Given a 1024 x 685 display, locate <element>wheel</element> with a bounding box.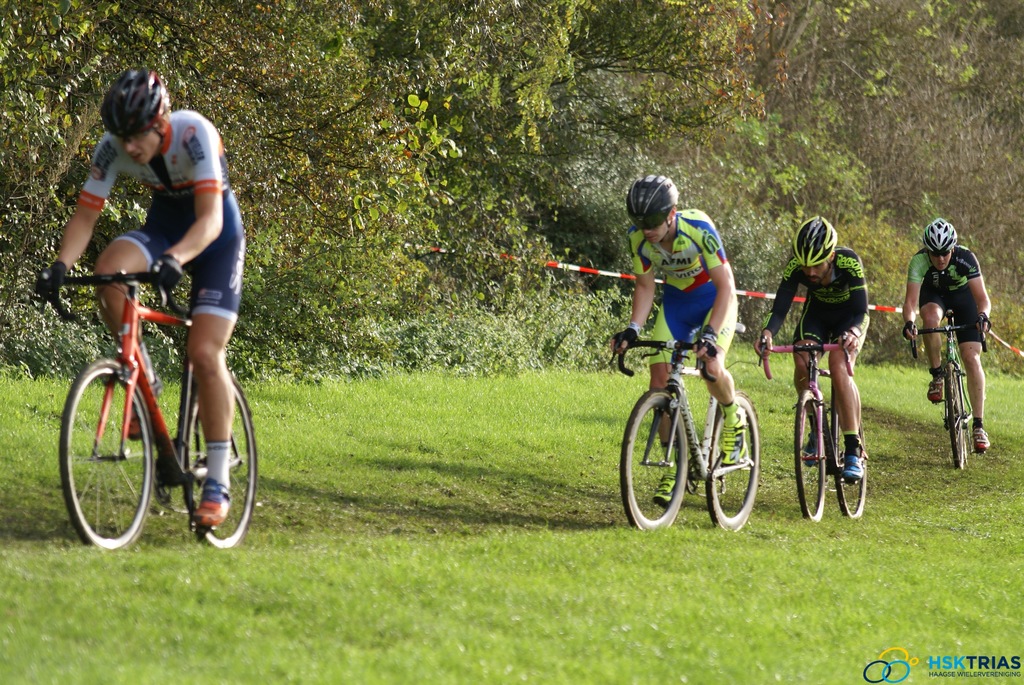
Located: [left=941, top=358, right=970, bottom=471].
